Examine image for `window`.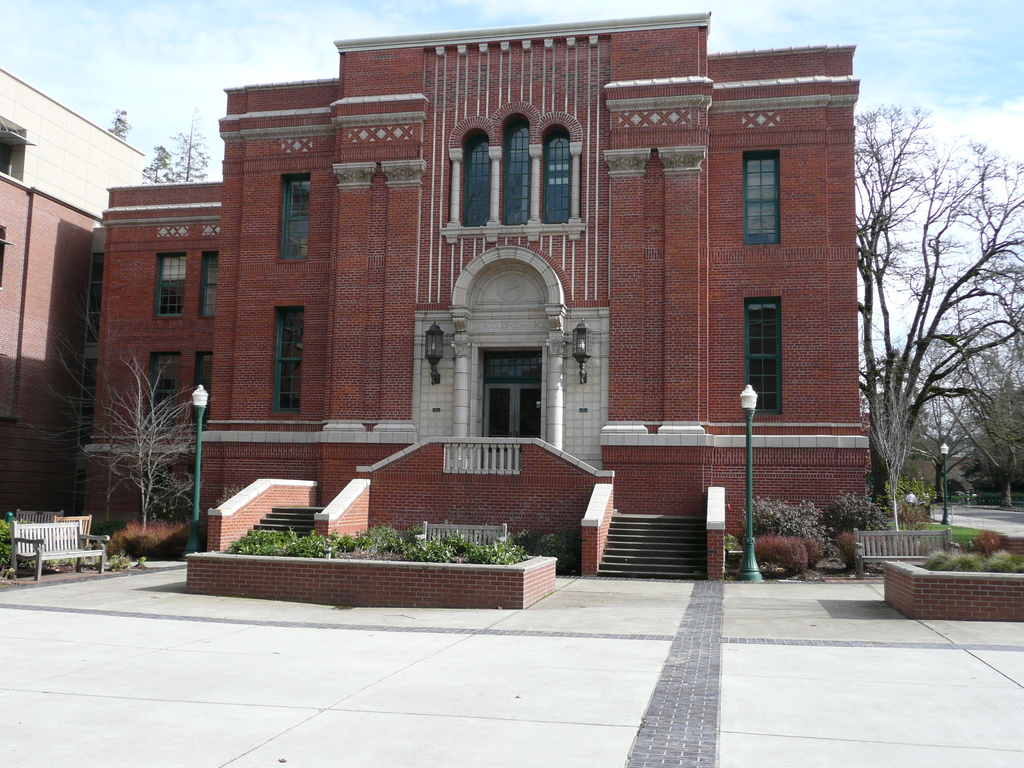
Examination result: 160, 358, 187, 422.
